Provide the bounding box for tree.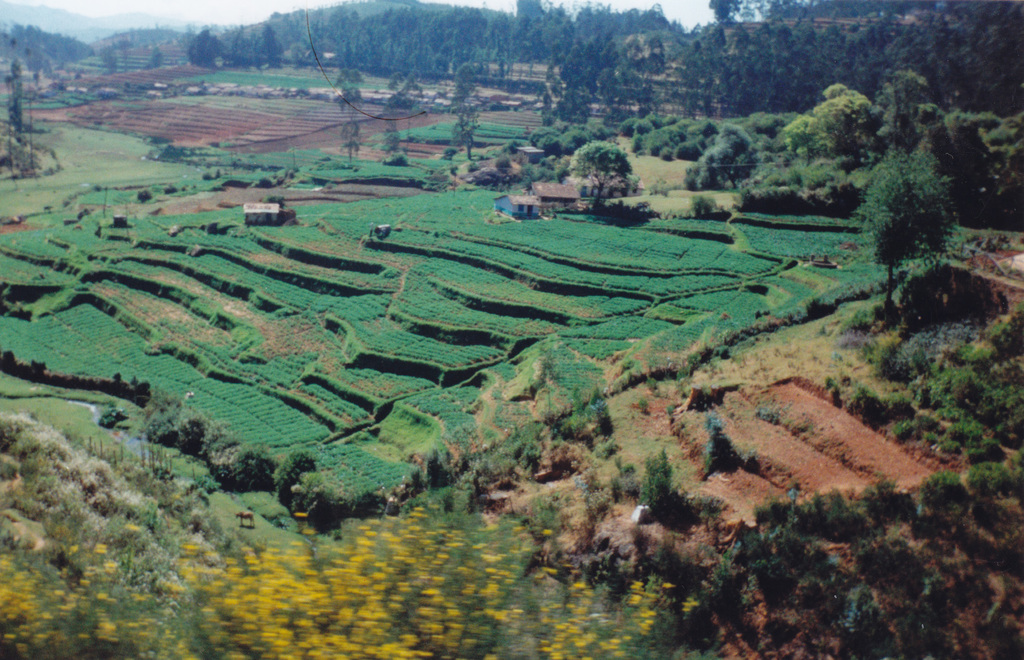
184:29:221:68.
